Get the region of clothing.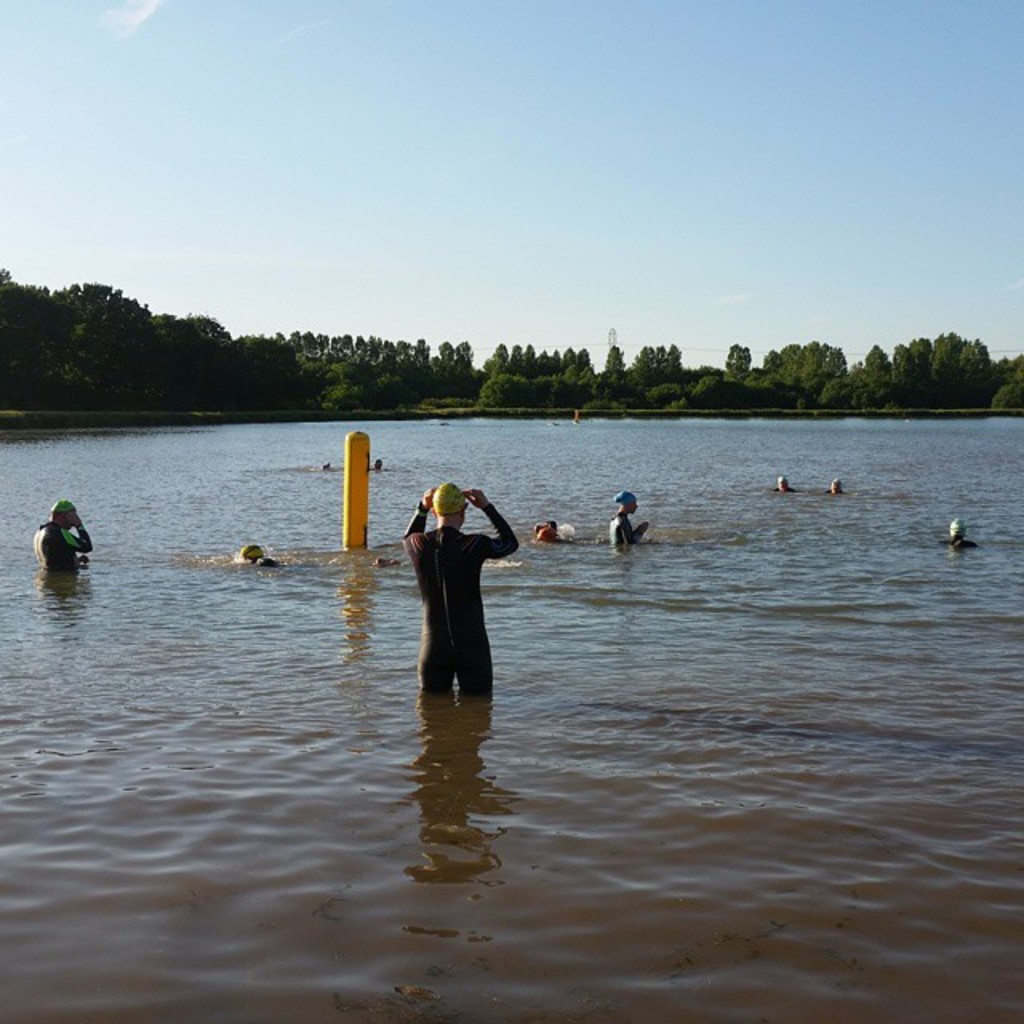
<region>32, 525, 77, 570</region>.
